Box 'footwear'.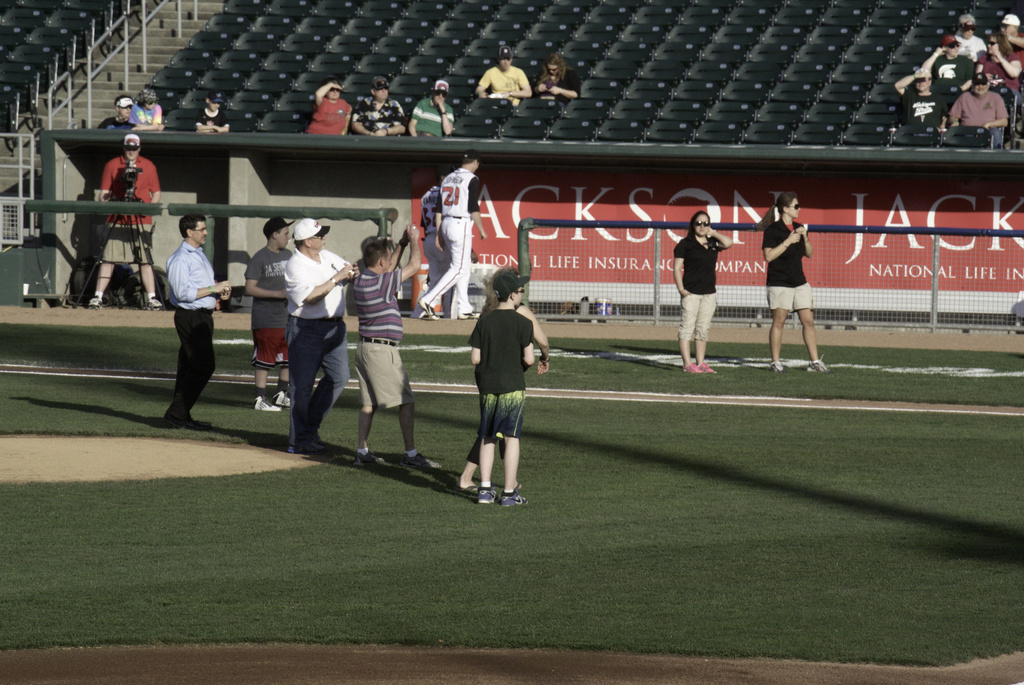
<region>307, 432, 328, 449</region>.
